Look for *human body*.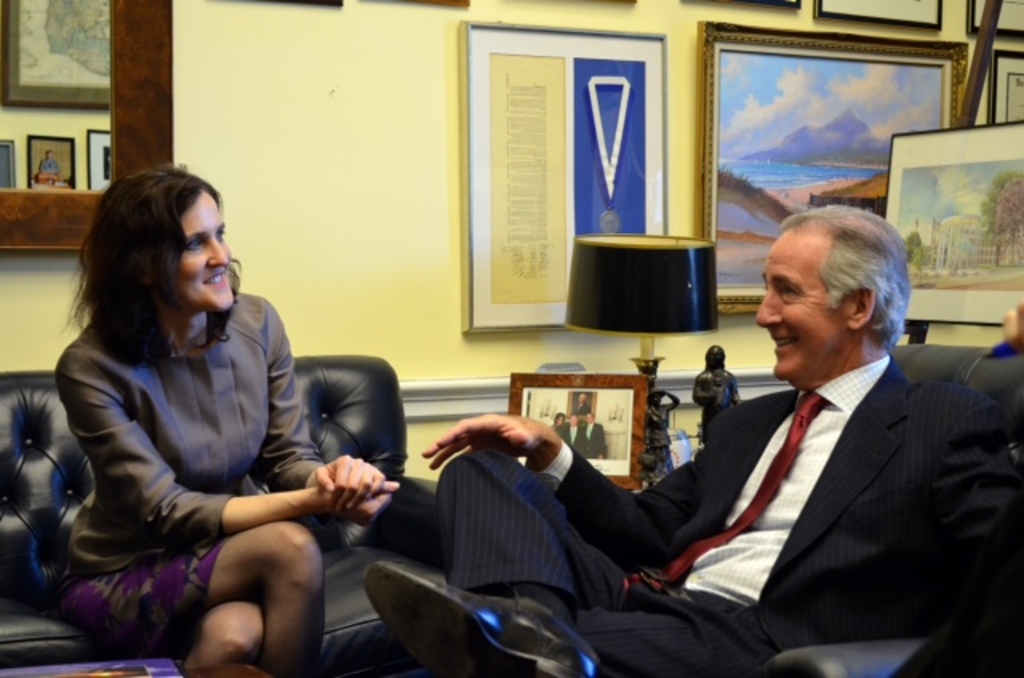
Found: 570/416/581/448.
